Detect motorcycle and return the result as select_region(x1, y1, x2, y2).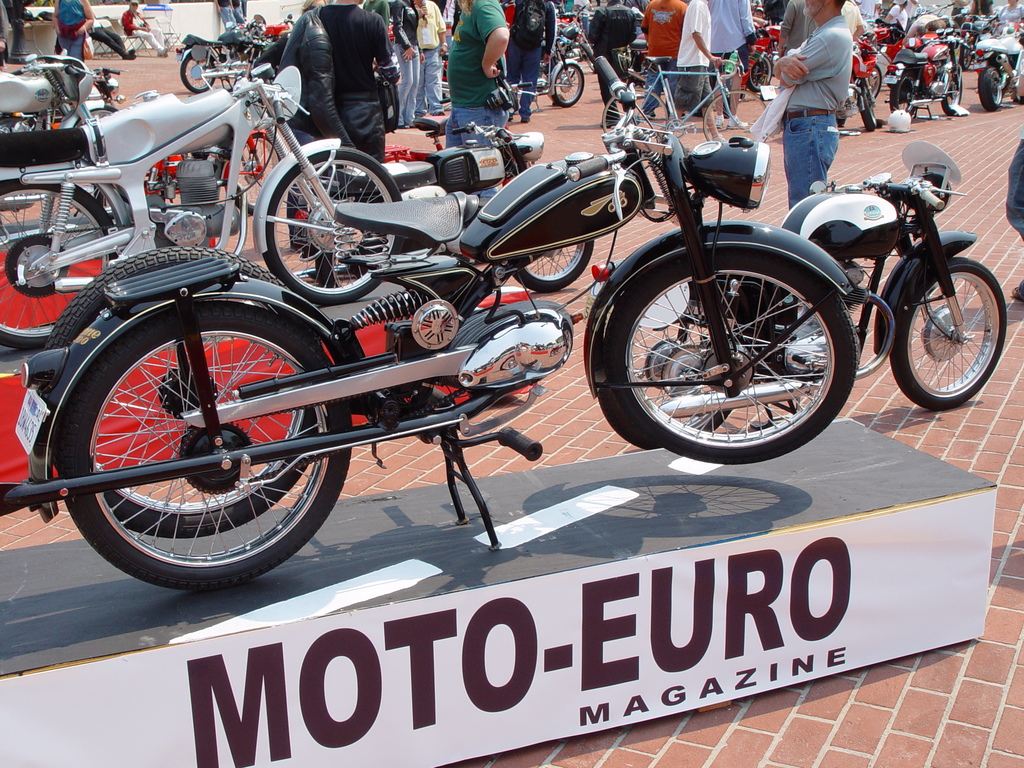
select_region(742, 32, 774, 93).
